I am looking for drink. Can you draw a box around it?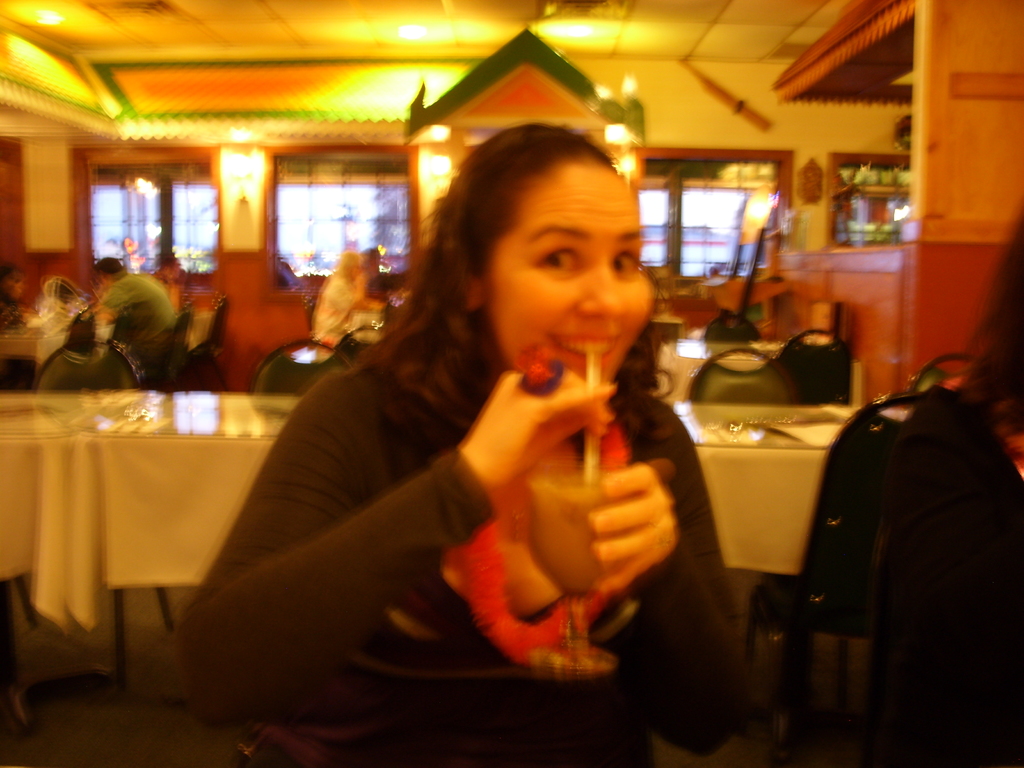
Sure, the bounding box is (left=531, top=483, right=628, bottom=602).
